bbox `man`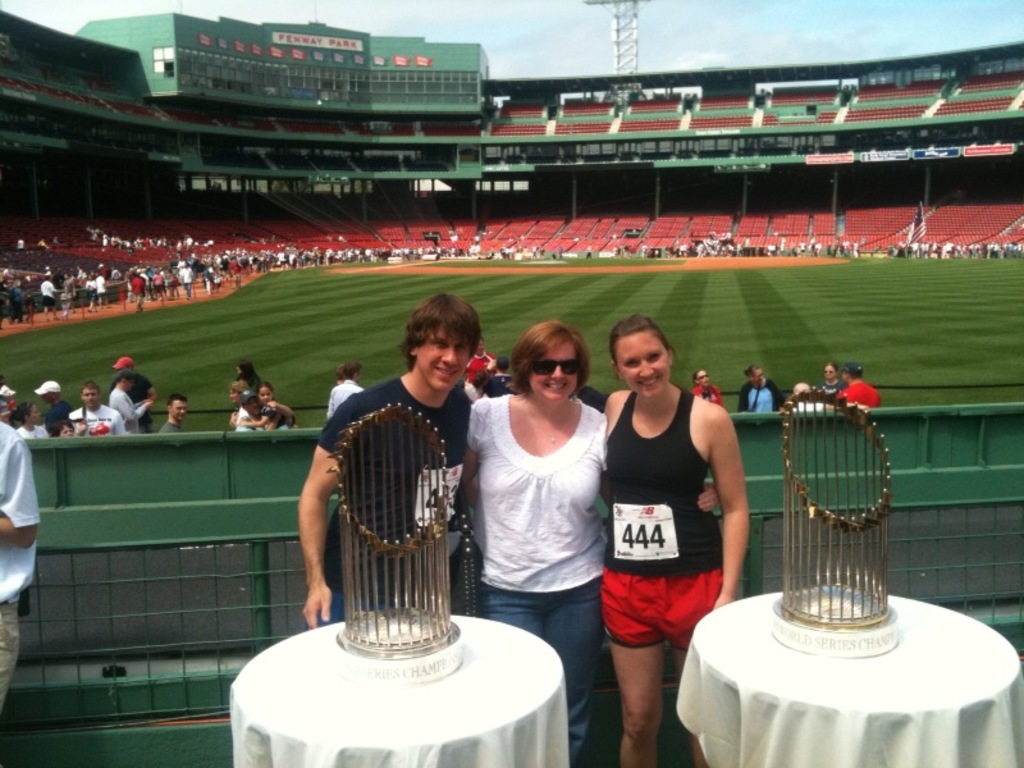
(108, 370, 152, 430)
